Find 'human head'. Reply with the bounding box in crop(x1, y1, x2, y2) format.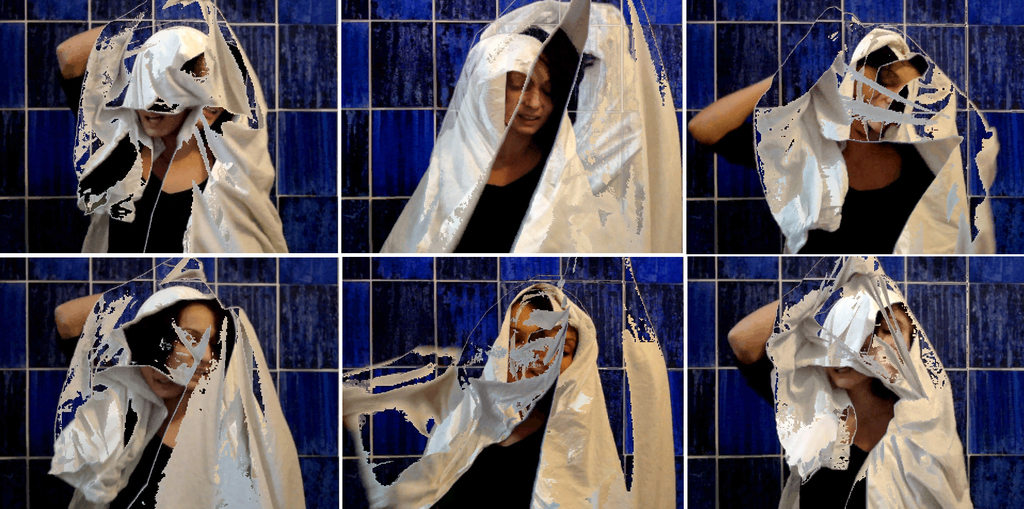
crop(138, 106, 186, 138).
